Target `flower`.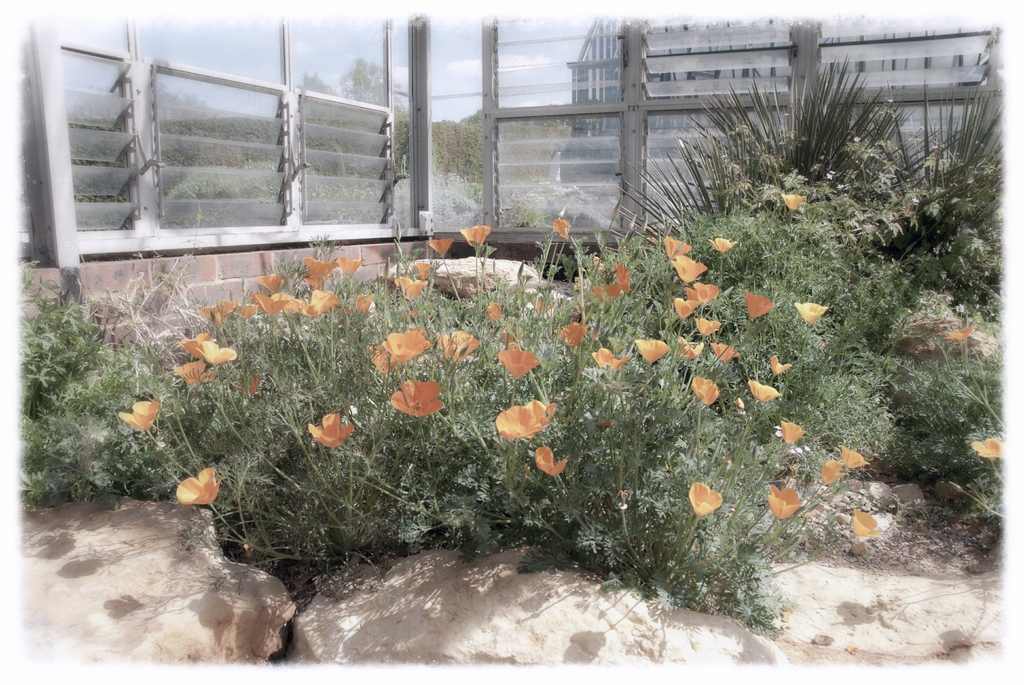
Target region: locate(768, 354, 788, 375).
